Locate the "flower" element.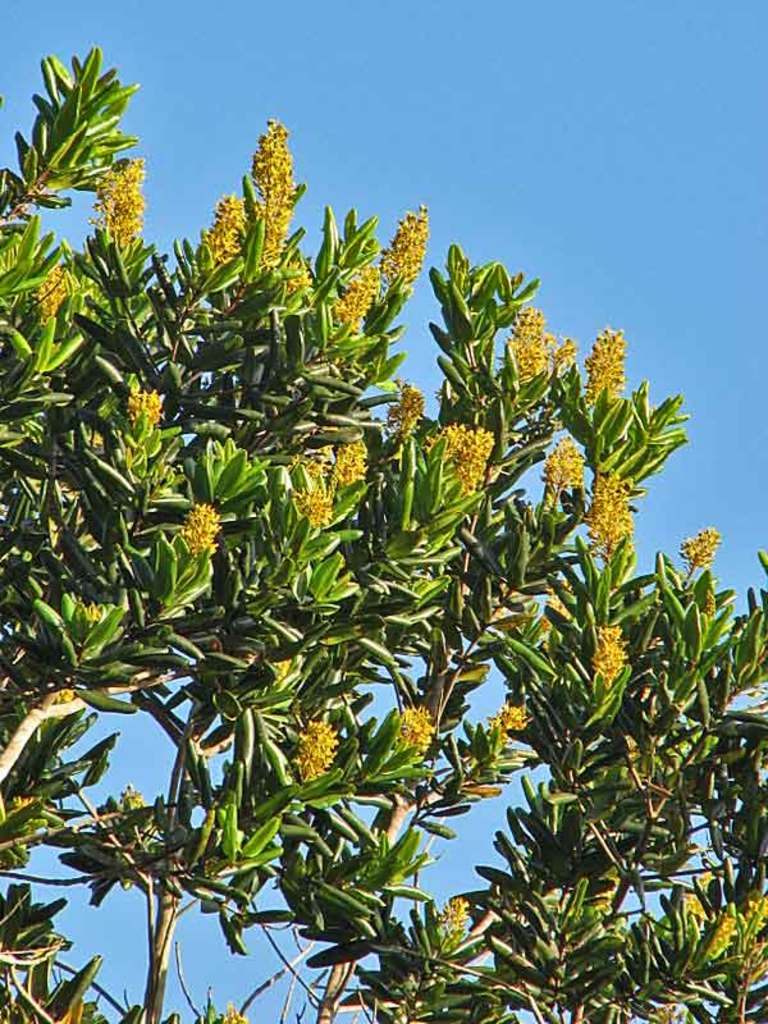
Element bbox: (672,869,717,919).
